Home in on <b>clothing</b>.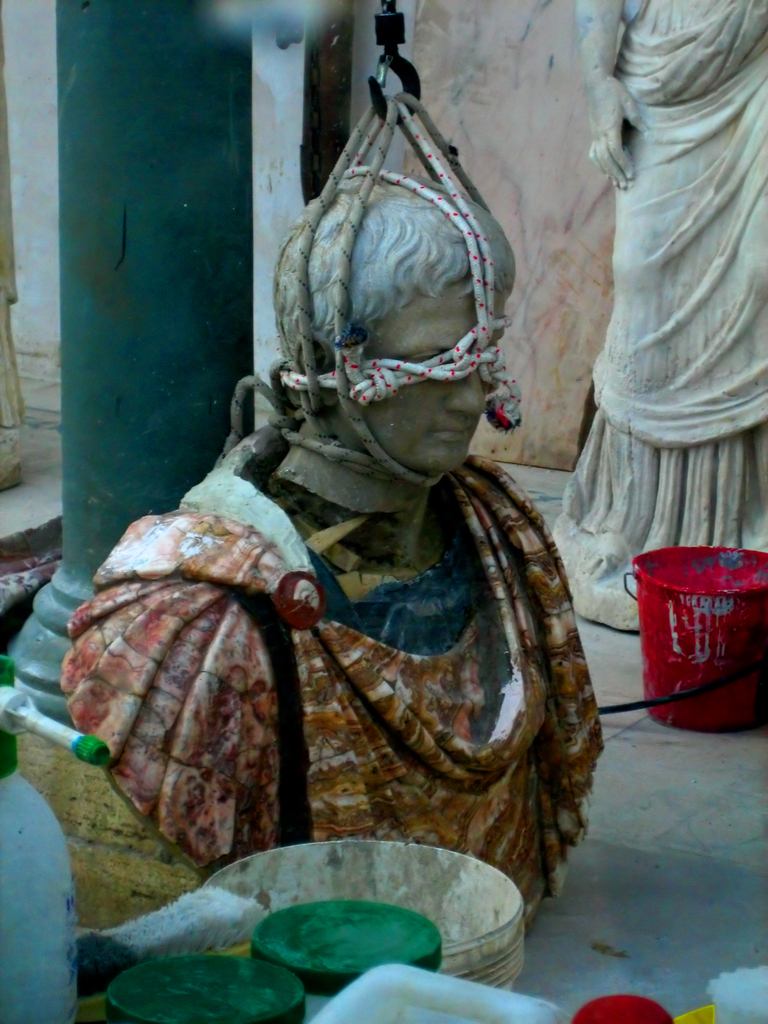
Homed in at <bbox>552, 3, 767, 575</bbox>.
